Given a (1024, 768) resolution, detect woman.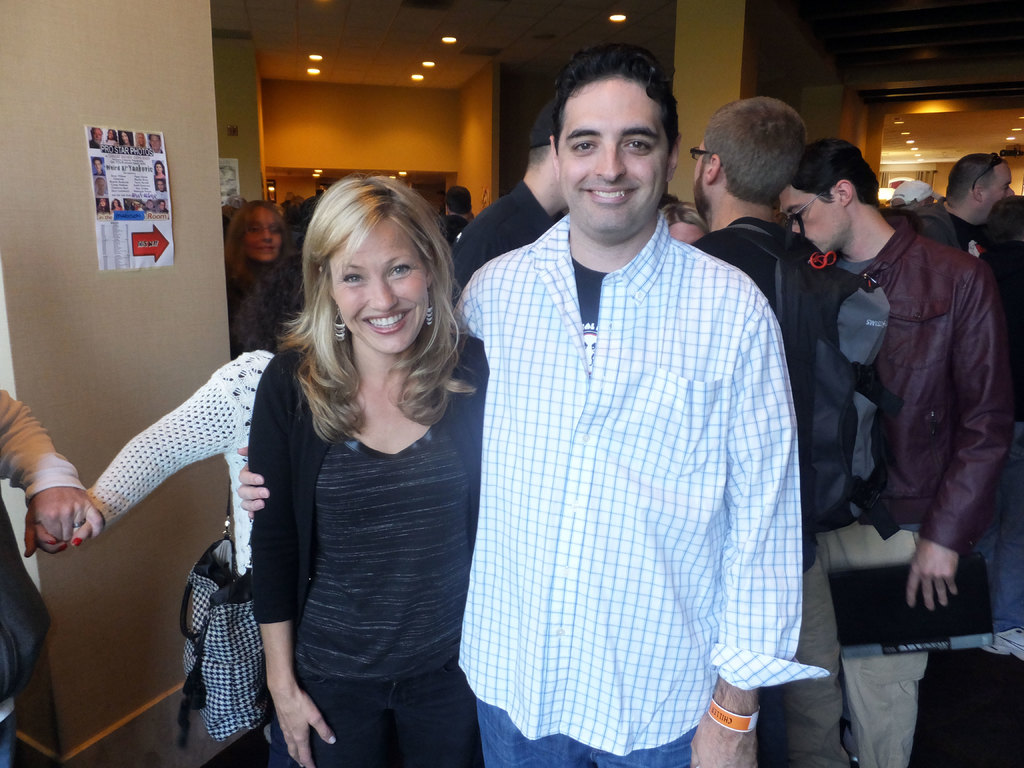
<bbox>220, 181, 497, 761</bbox>.
